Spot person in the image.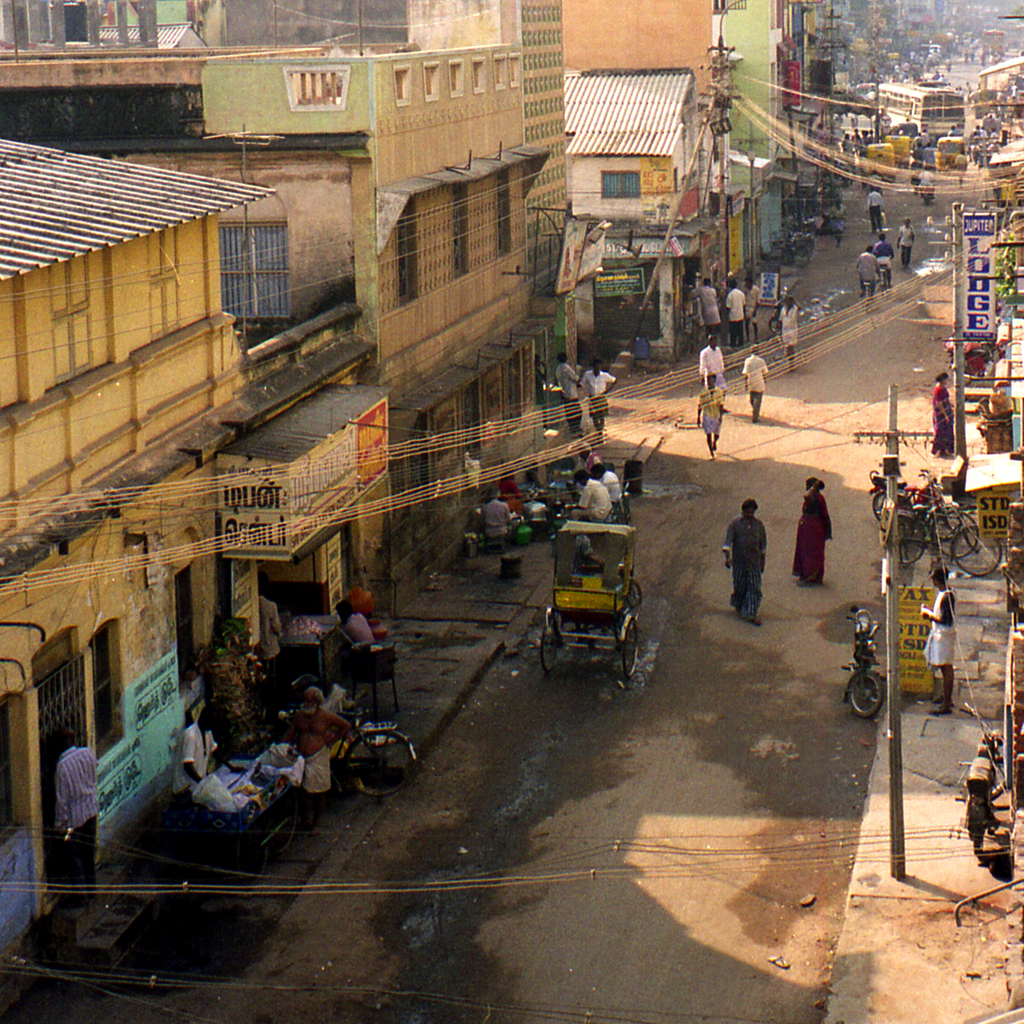
person found at crop(687, 278, 720, 335).
